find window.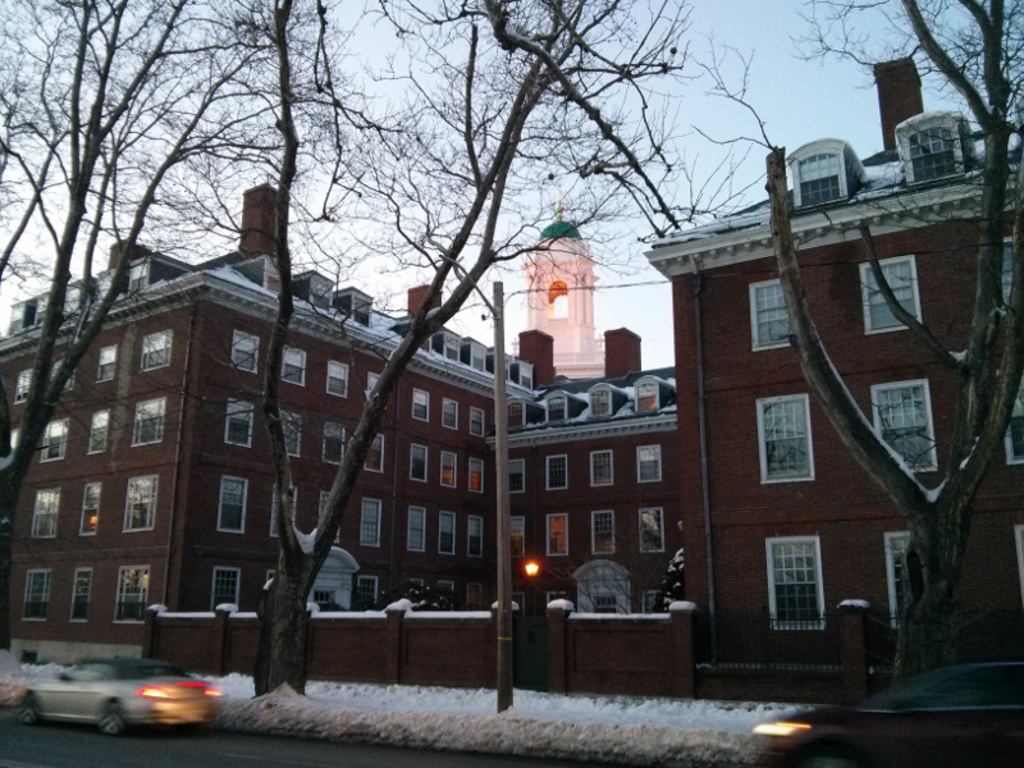
438/575/456/612.
